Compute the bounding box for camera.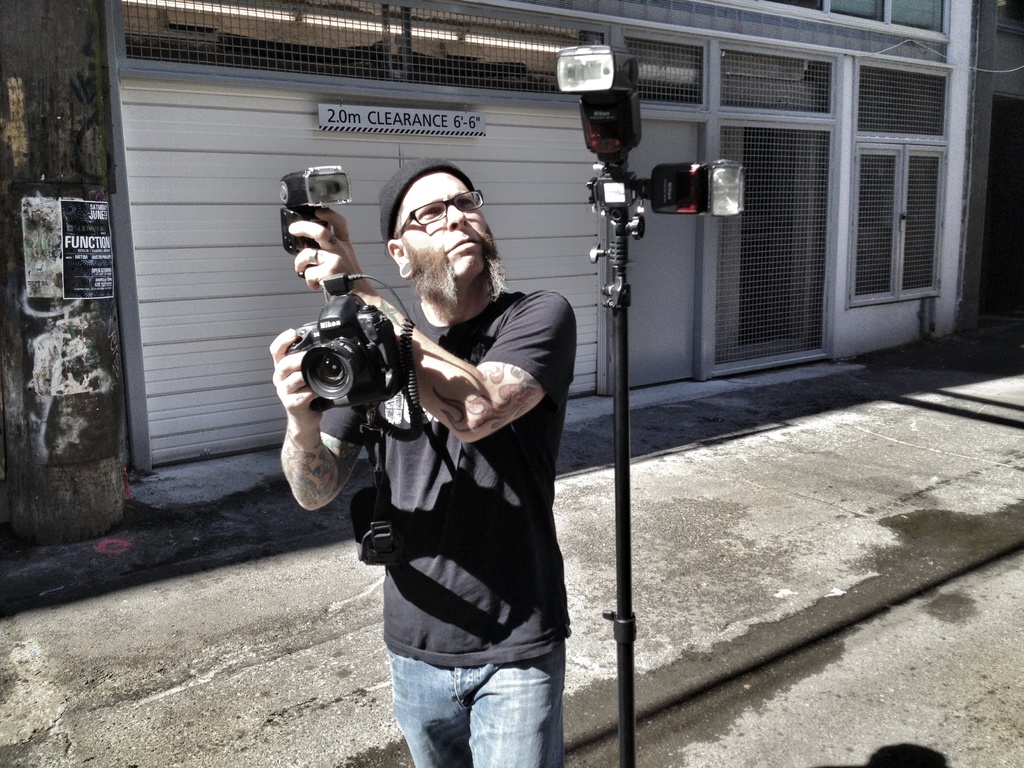
<bbox>278, 290, 413, 409</bbox>.
